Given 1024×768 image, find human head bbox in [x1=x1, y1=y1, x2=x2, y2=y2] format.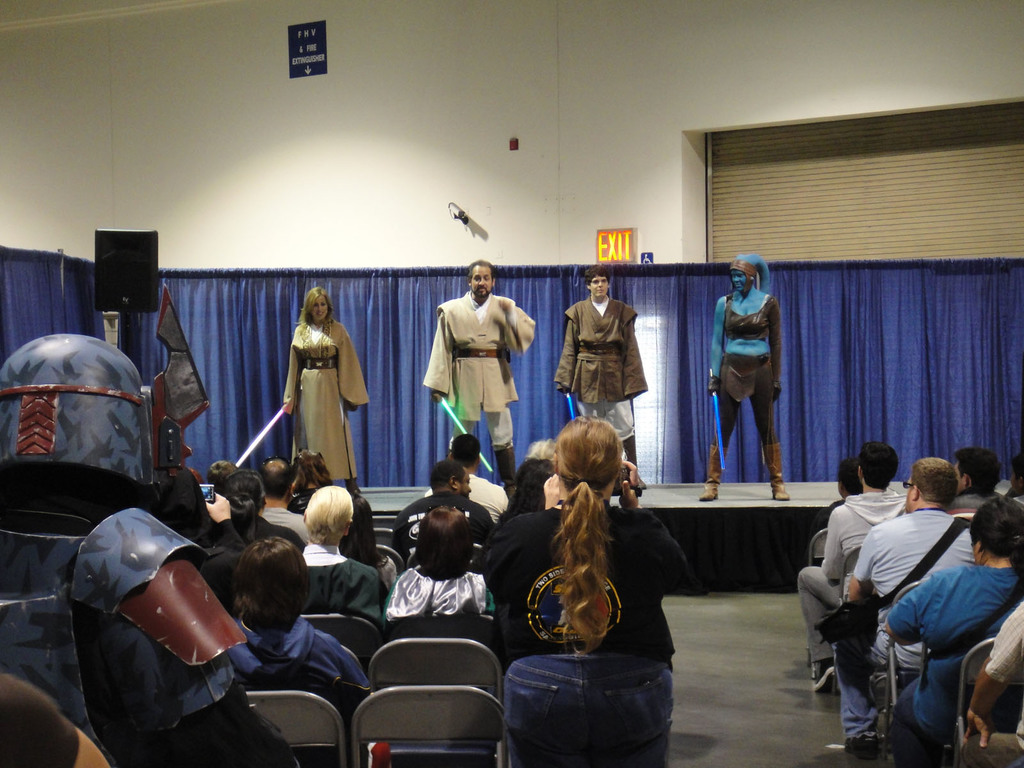
[x1=588, y1=268, x2=609, y2=300].
